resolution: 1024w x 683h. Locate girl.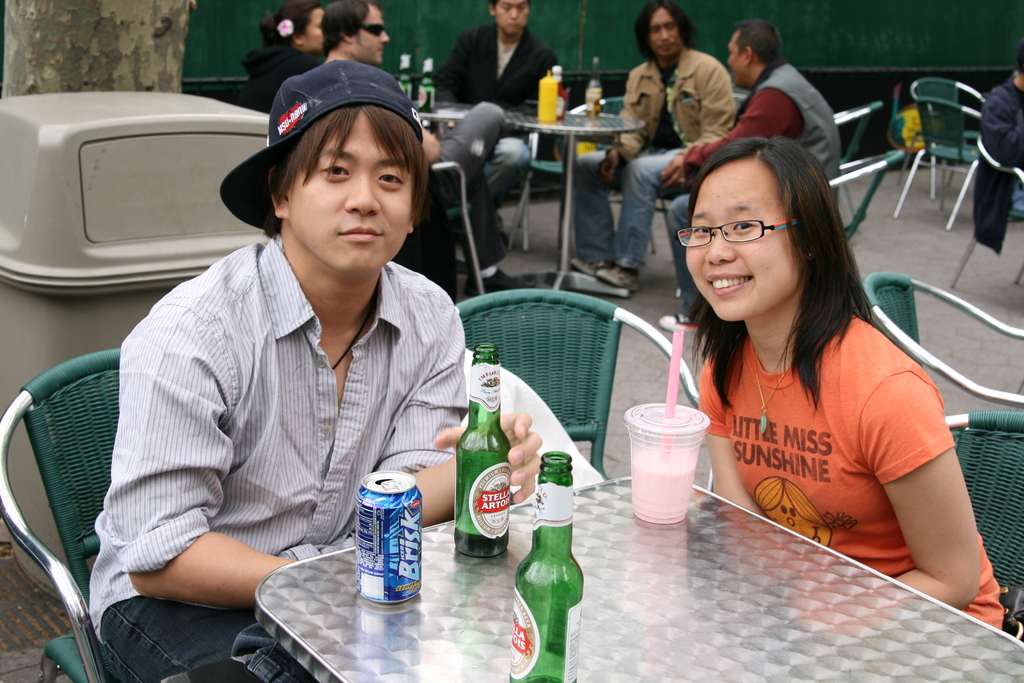
locate(249, 2, 339, 107).
